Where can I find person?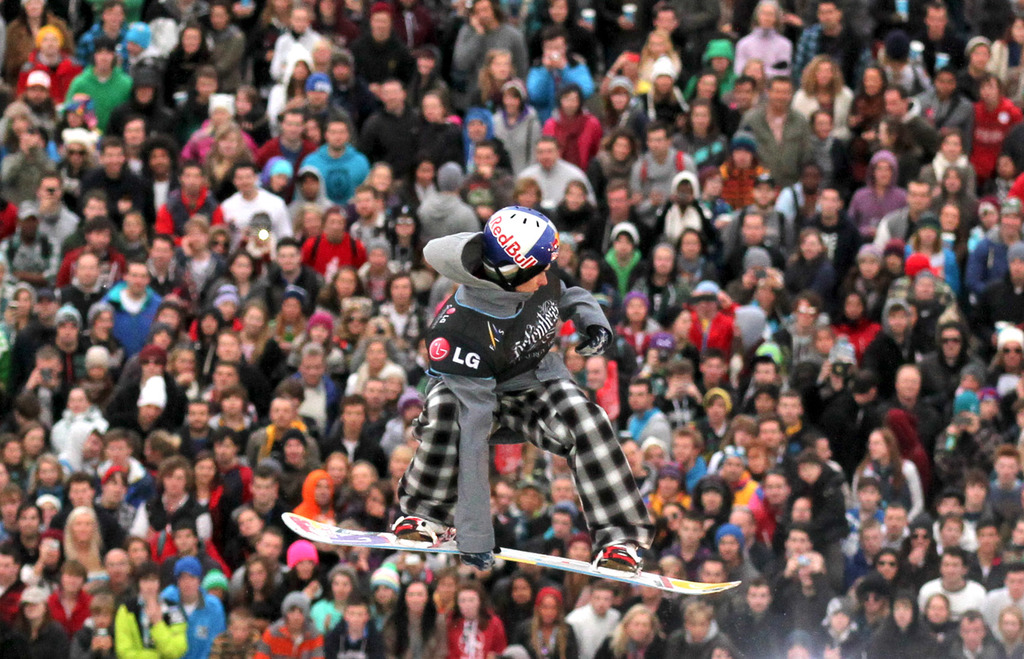
You can find it at l=668, t=100, r=725, b=170.
